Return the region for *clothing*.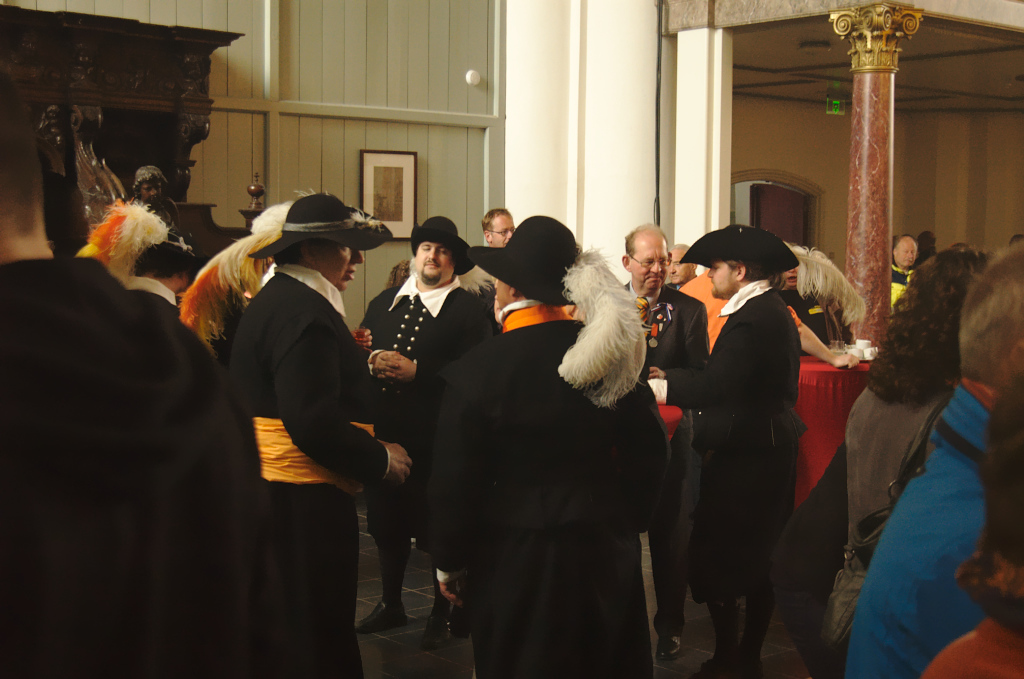
{"x1": 692, "y1": 281, "x2": 808, "y2": 604}.
